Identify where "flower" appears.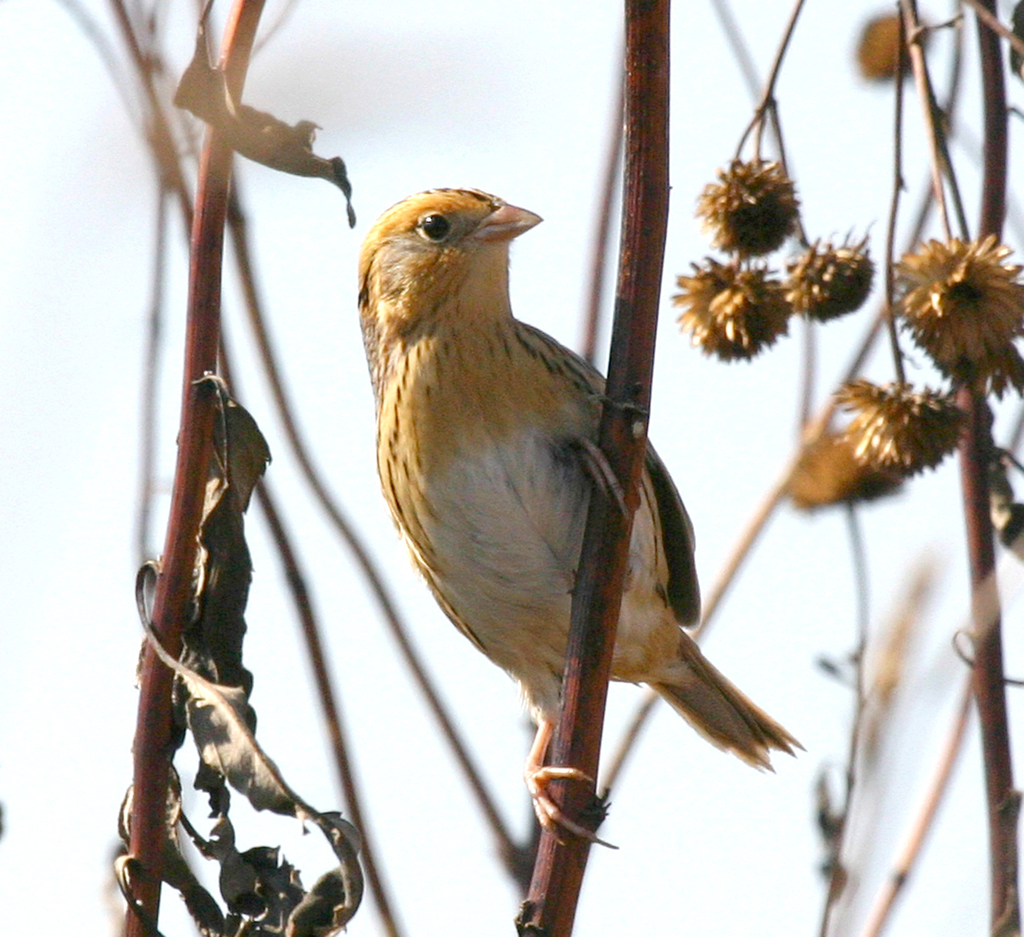
Appears at [left=669, top=250, right=786, bottom=362].
